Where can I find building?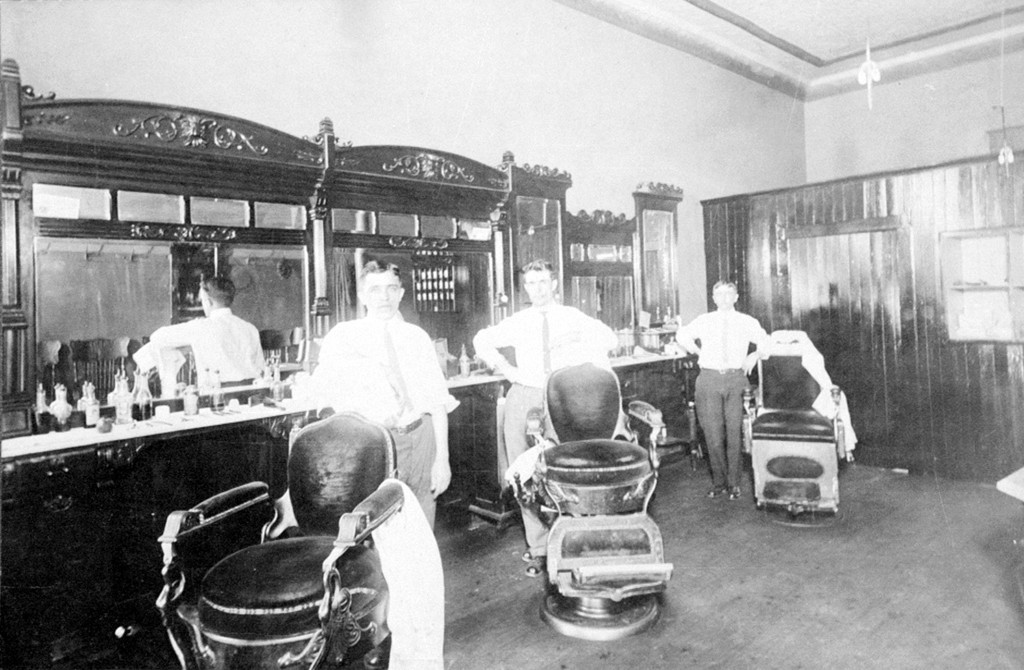
You can find it at {"left": 4, "top": 0, "right": 1023, "bottom": 669}.
